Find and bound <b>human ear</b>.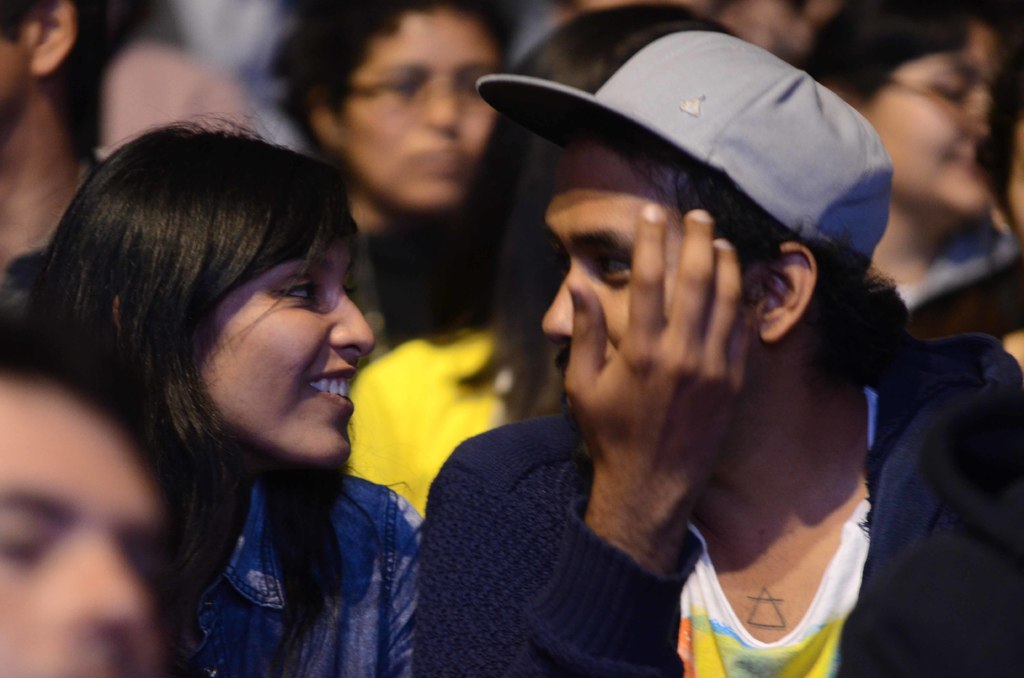
Bound: {"left": 307, "top": 87, "right": 344, "bottom": 146}.
